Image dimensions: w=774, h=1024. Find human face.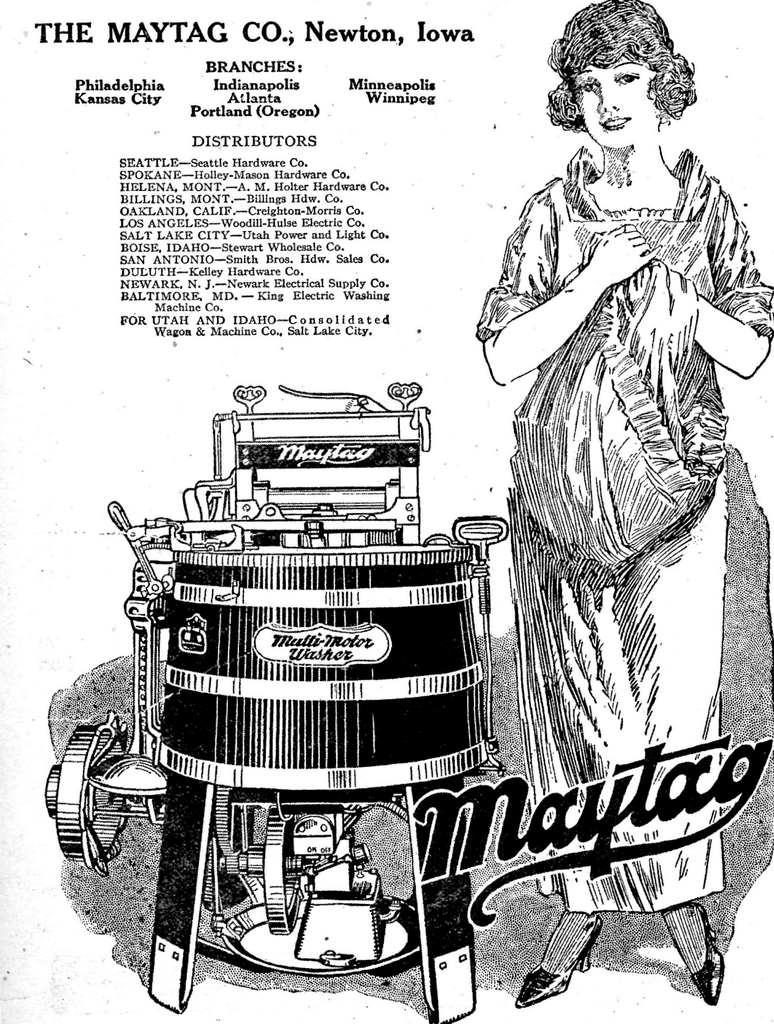
573 56 659 144.
